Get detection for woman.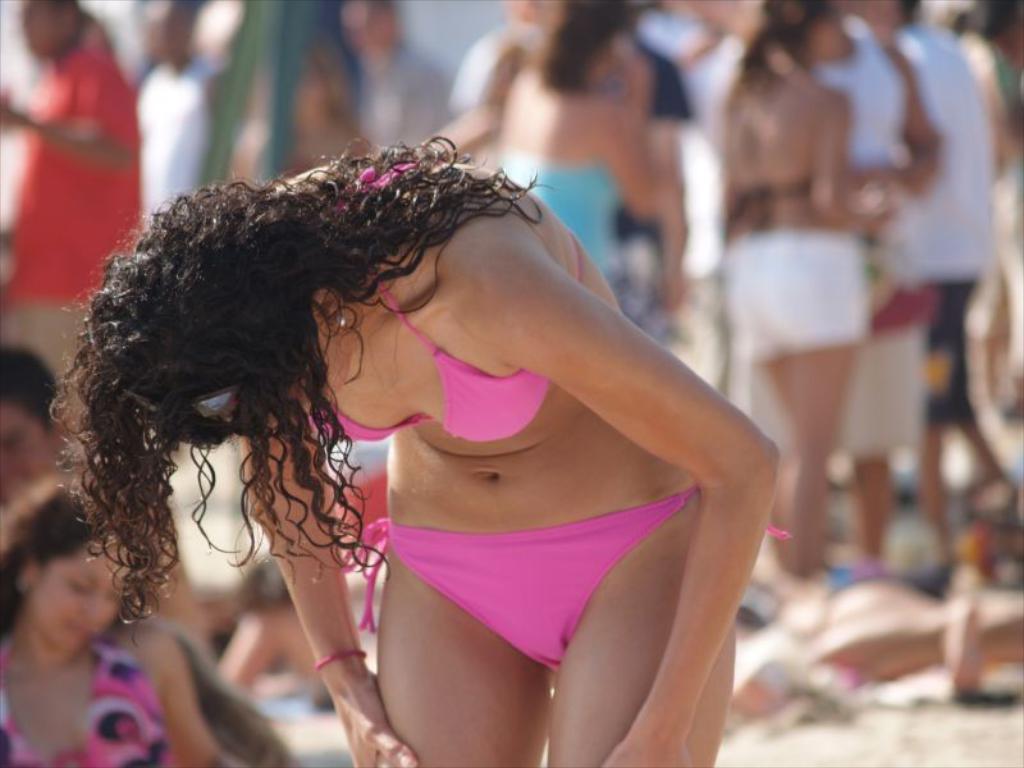
Detection: detection(493, 0, 657, 317).
